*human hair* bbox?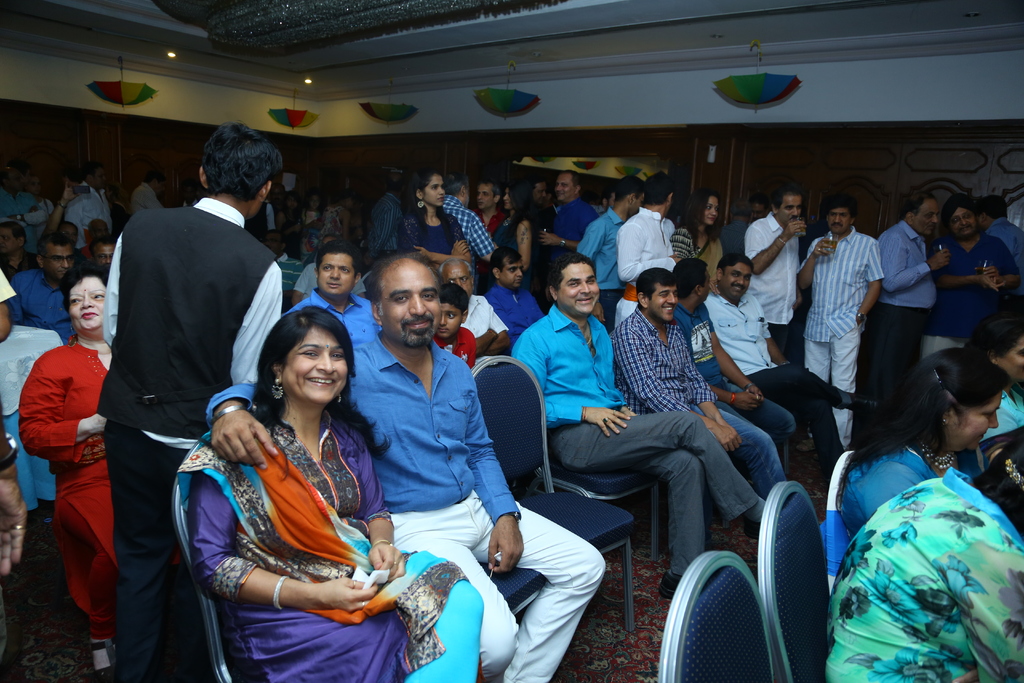
(x1=614, y1=175, x2=648, y2=199)
